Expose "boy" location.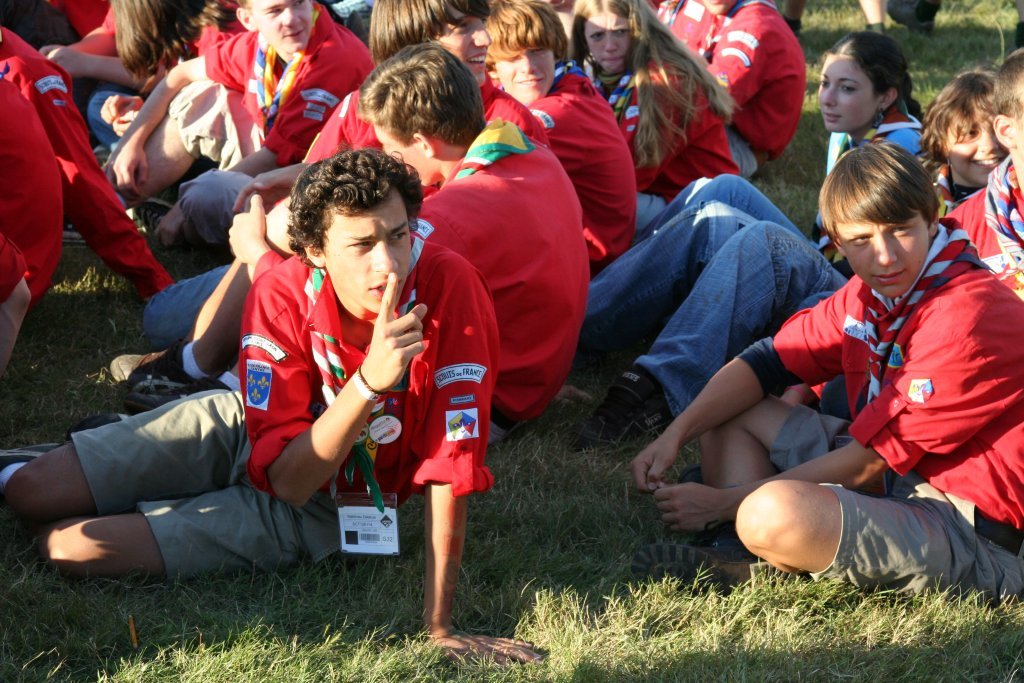
Exposed at BBox(104, 0, 379, 251).
